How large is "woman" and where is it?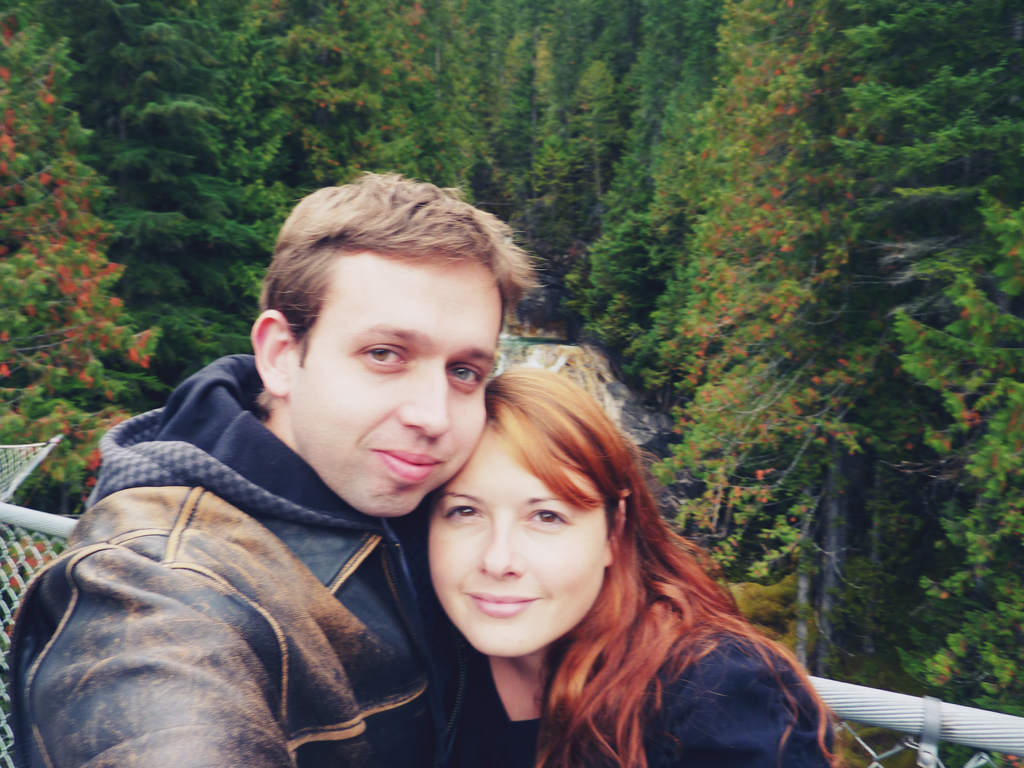
Bounding box: bbox=[392, 358, 861, 755].
